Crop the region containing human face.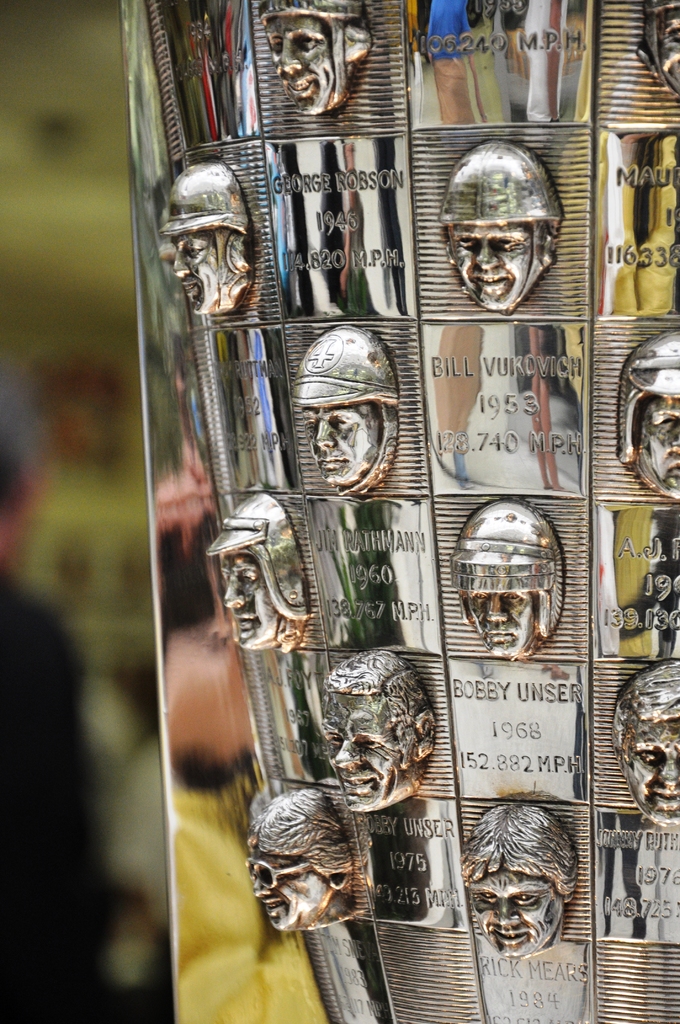
Crop region: [624,720,679,823].
